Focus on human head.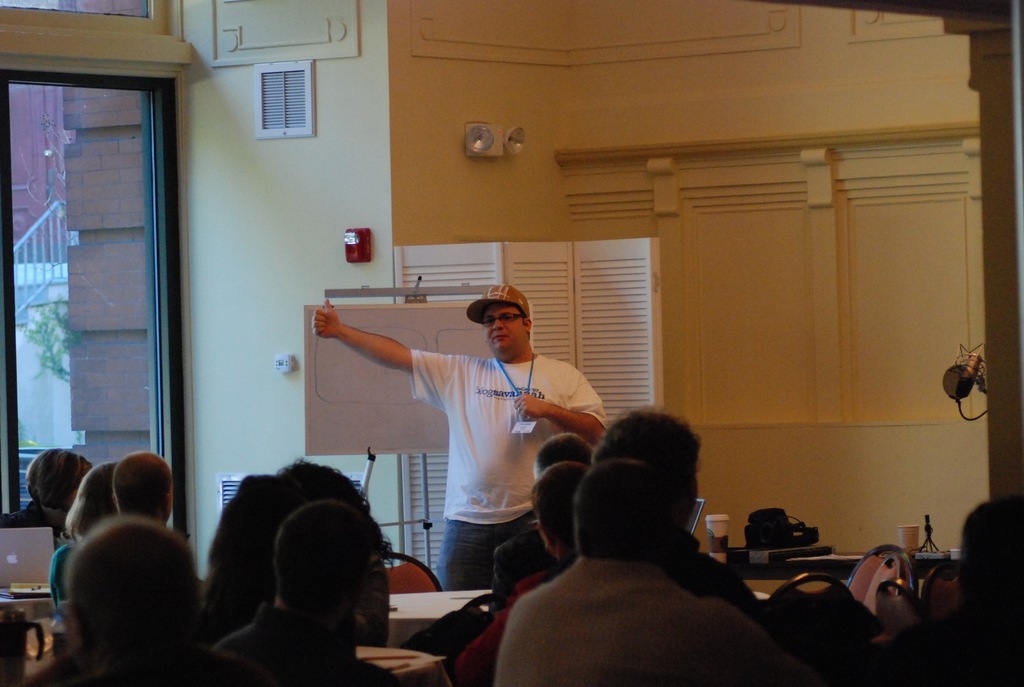
Focused at [left=474, top=283, right=531, bottom=359].
